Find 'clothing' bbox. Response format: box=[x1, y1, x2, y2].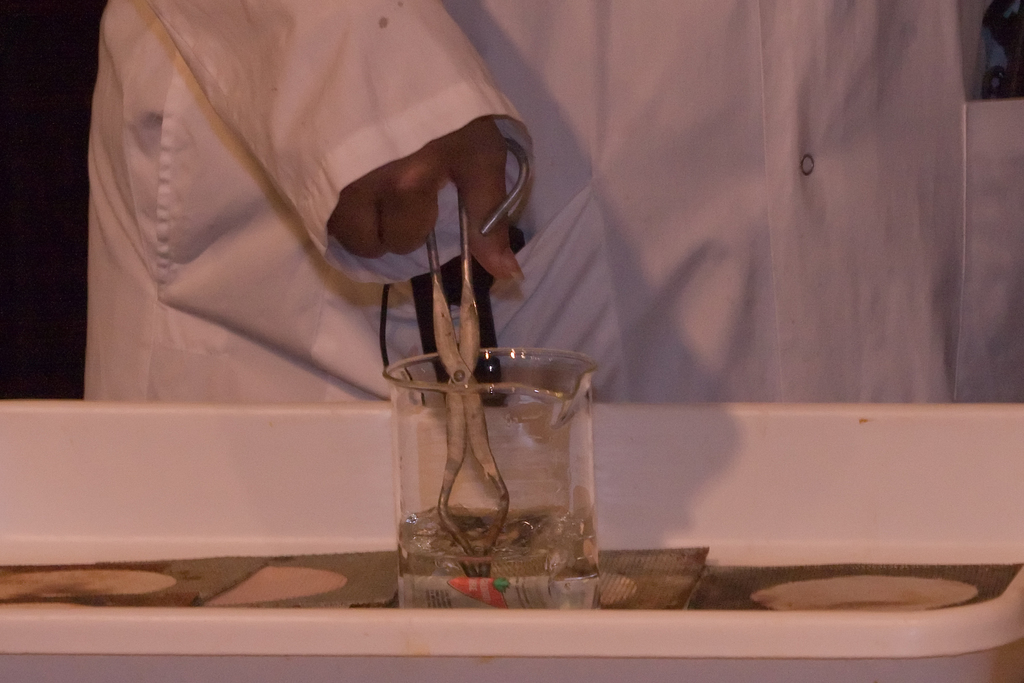
box=[79, 0, 1023, 407].
